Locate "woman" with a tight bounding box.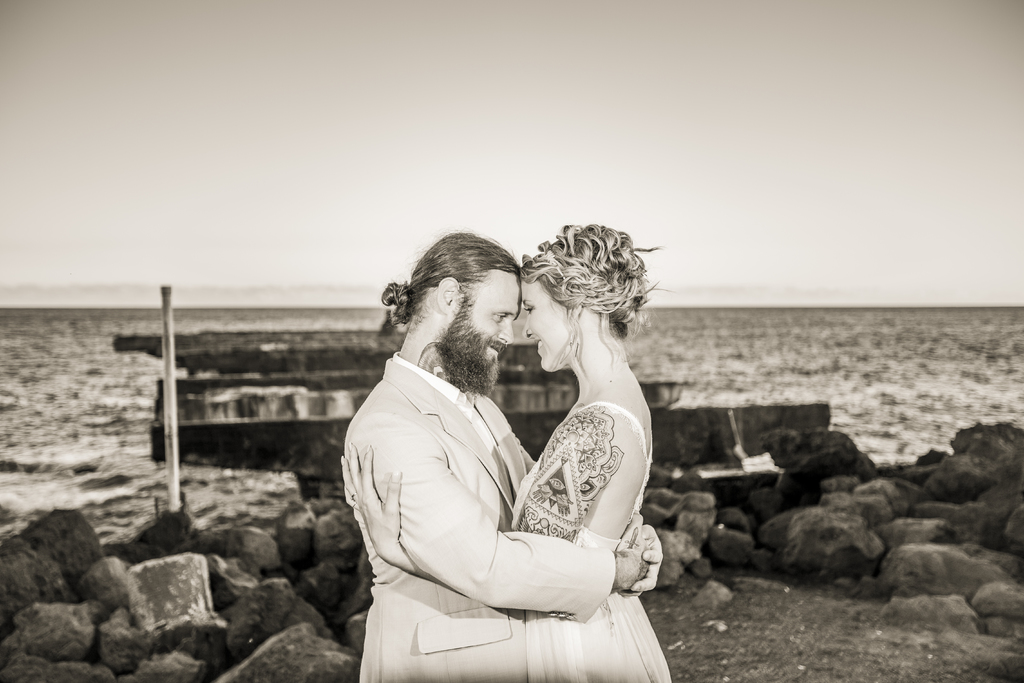
[left=339, top=223, right=679, bottom=682].
